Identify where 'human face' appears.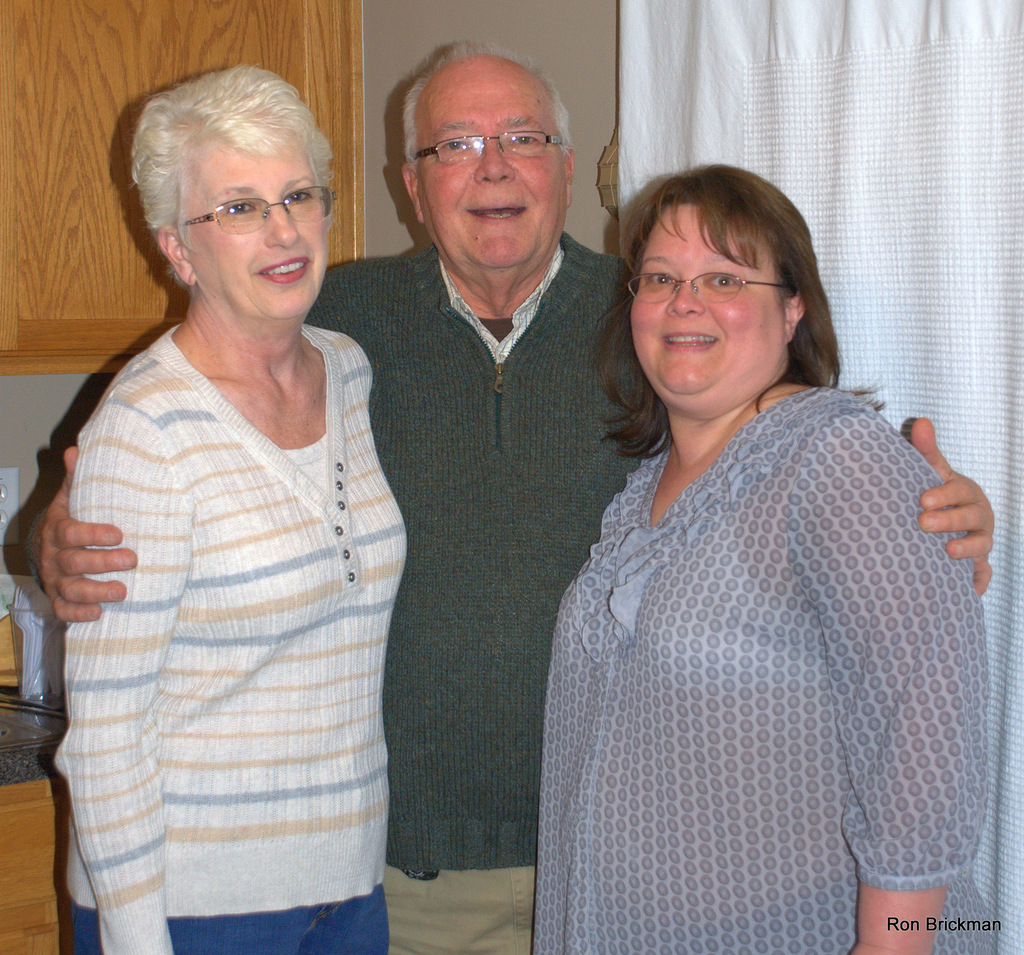
Appears at left=180, top=147, right=332, bottom=324.
